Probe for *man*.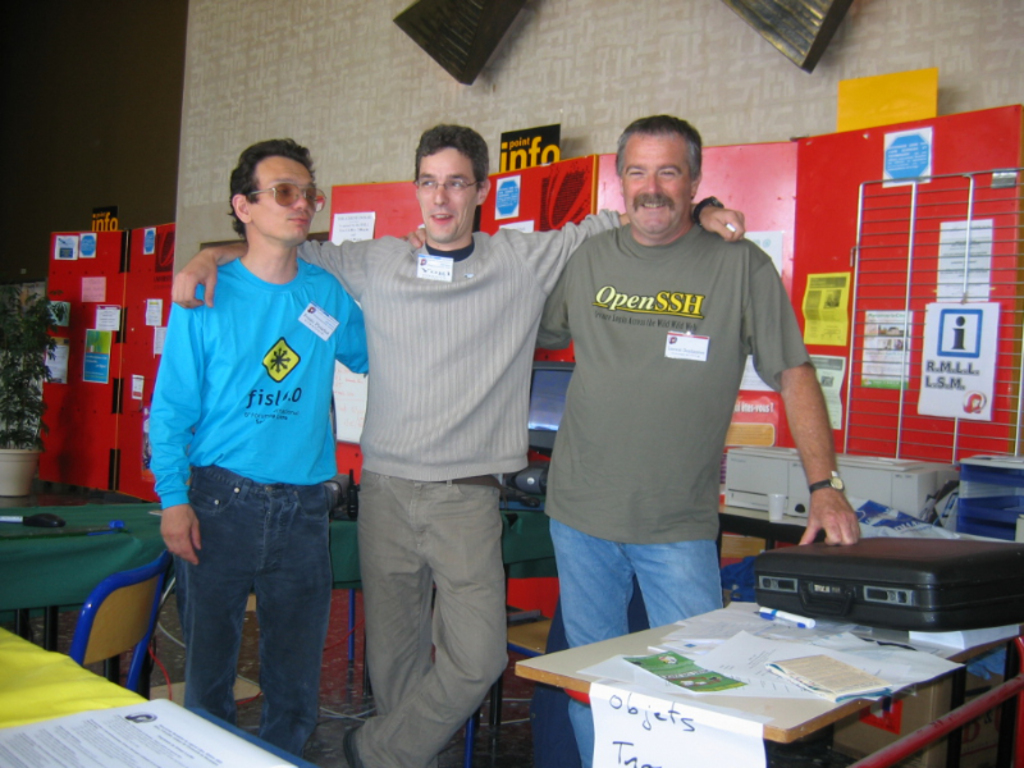
Probe result: [left=524, top=110, right=833, bottom=680].
